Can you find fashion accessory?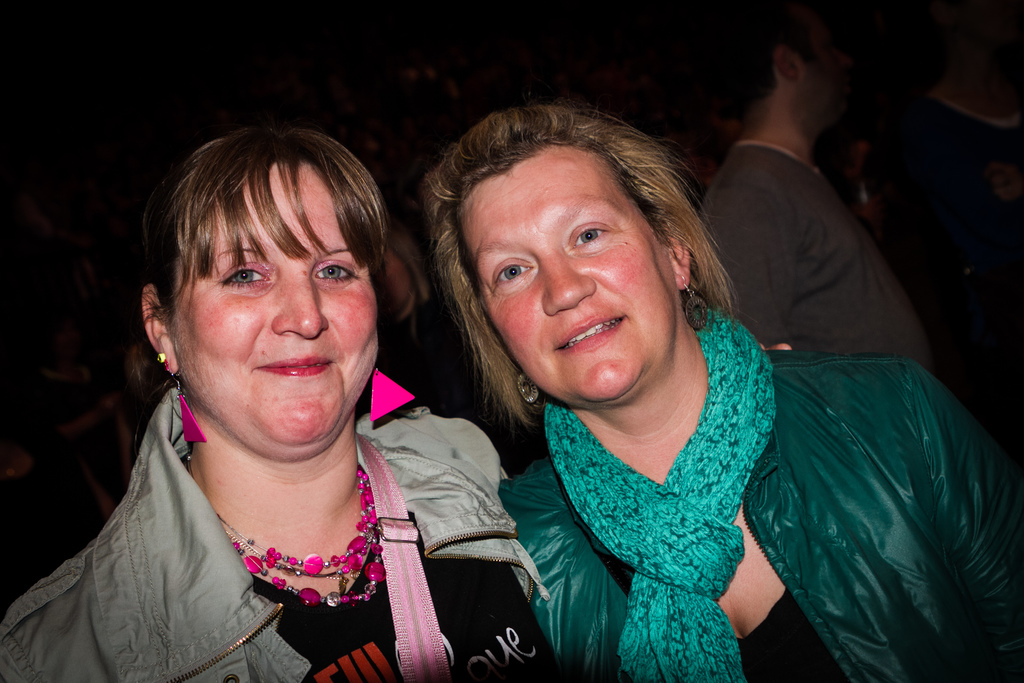
Yes, bounding box: <region>681, 274, 708, 330</region>.
